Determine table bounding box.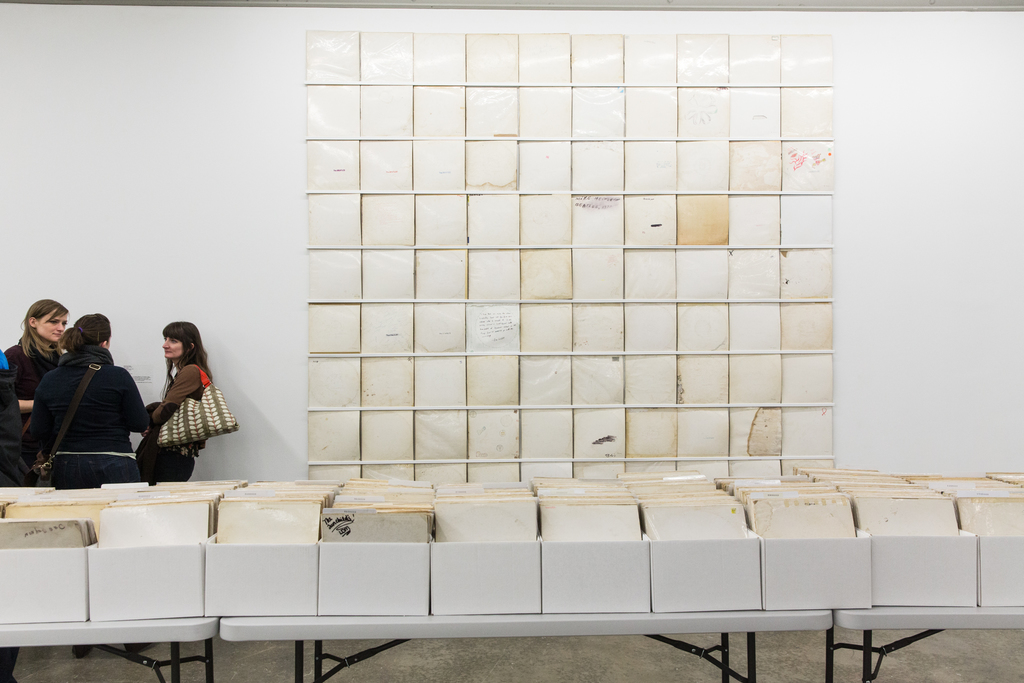
Determined: 0, 609, 219, 682.
